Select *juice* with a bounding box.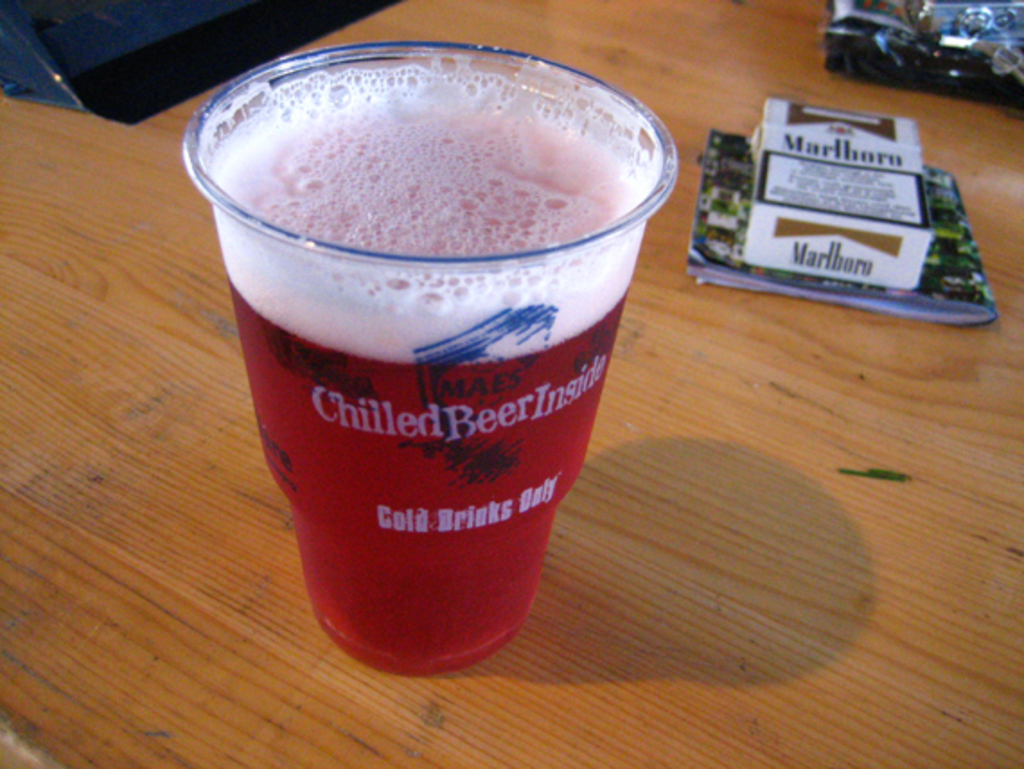
[183,5,672,686].
